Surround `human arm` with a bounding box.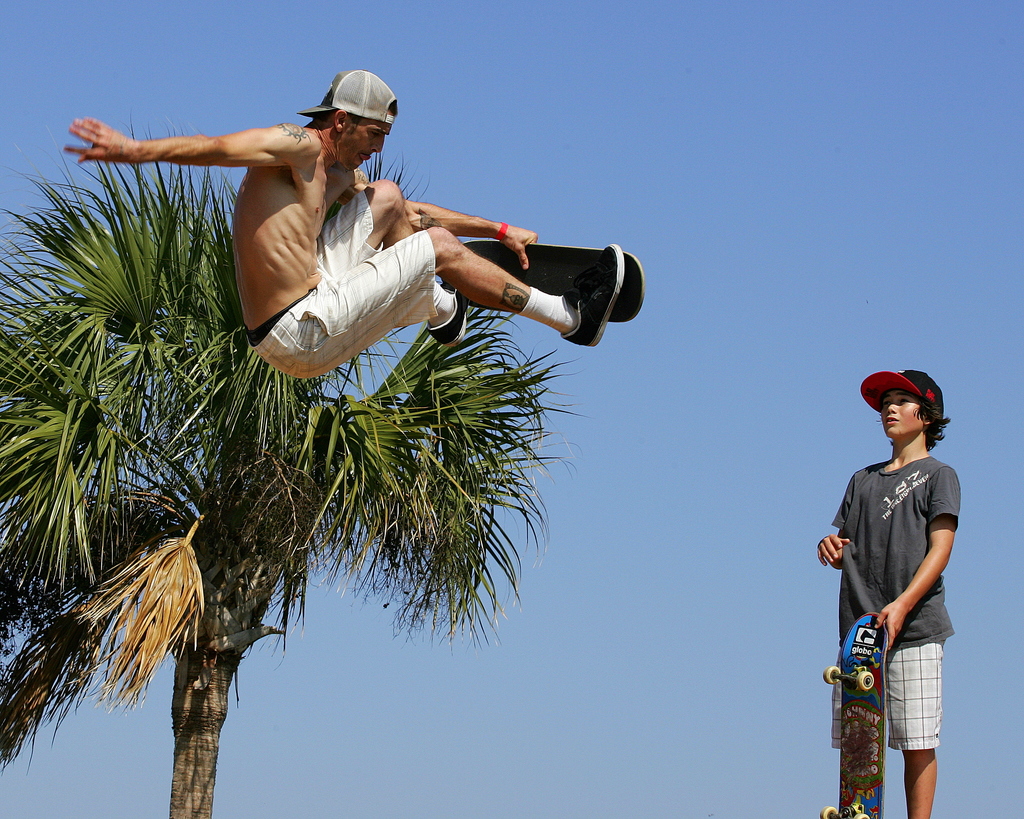
box(72, 111, 365, 232).
